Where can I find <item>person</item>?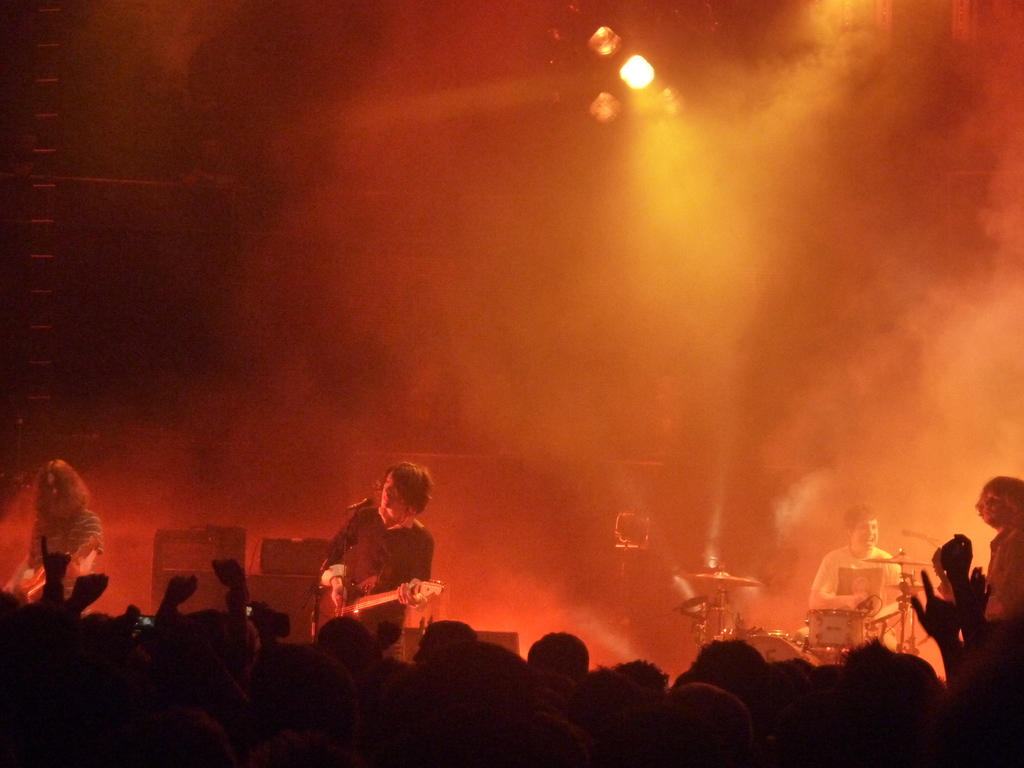
You can find it at 988,481,1023,674.
